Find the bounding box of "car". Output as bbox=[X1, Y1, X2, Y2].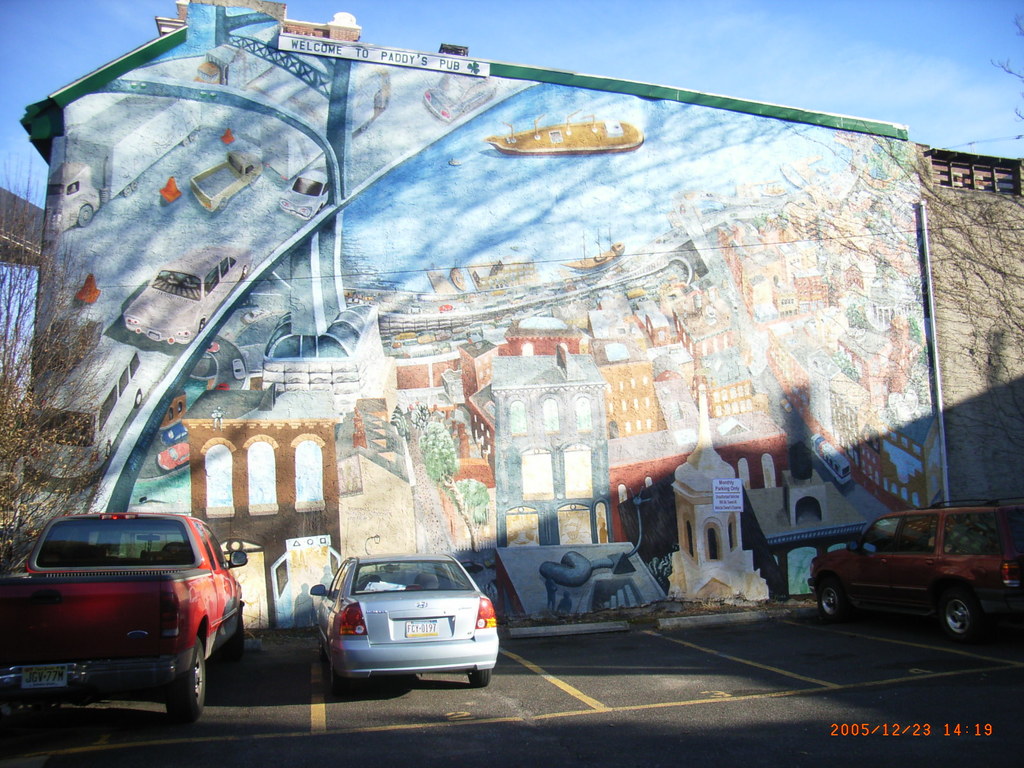
bbox=[125, 244, 246, 348].
